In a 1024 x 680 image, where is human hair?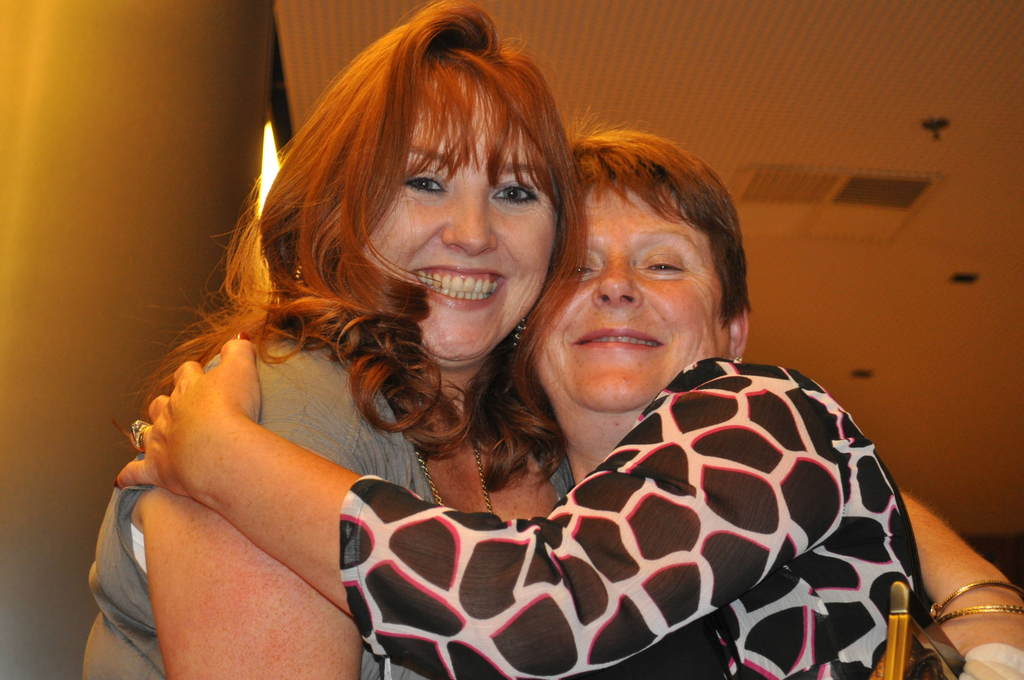
<bbox>564, 106, 755, 335</bbox>.
